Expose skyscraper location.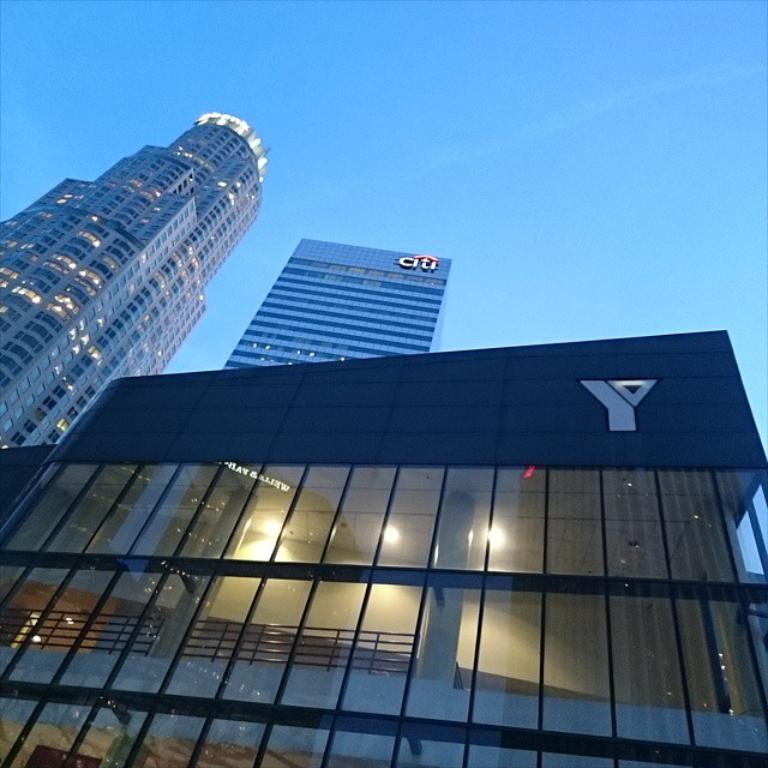
Exposed at Rect(0, 329, 767, 766).
